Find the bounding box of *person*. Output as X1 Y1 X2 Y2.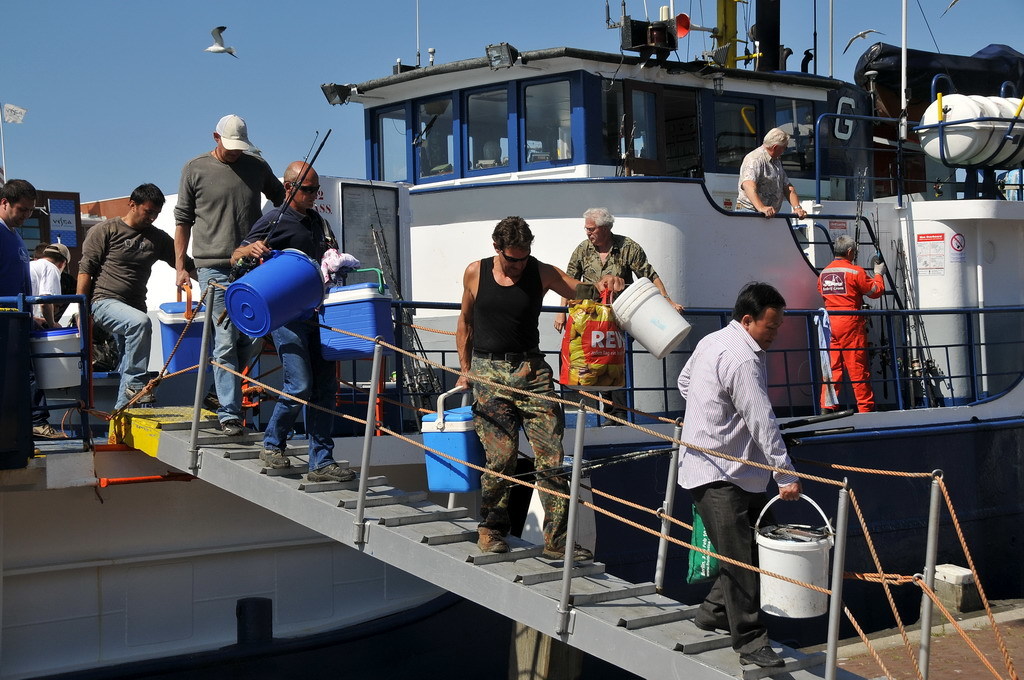
451 211 630 567.
